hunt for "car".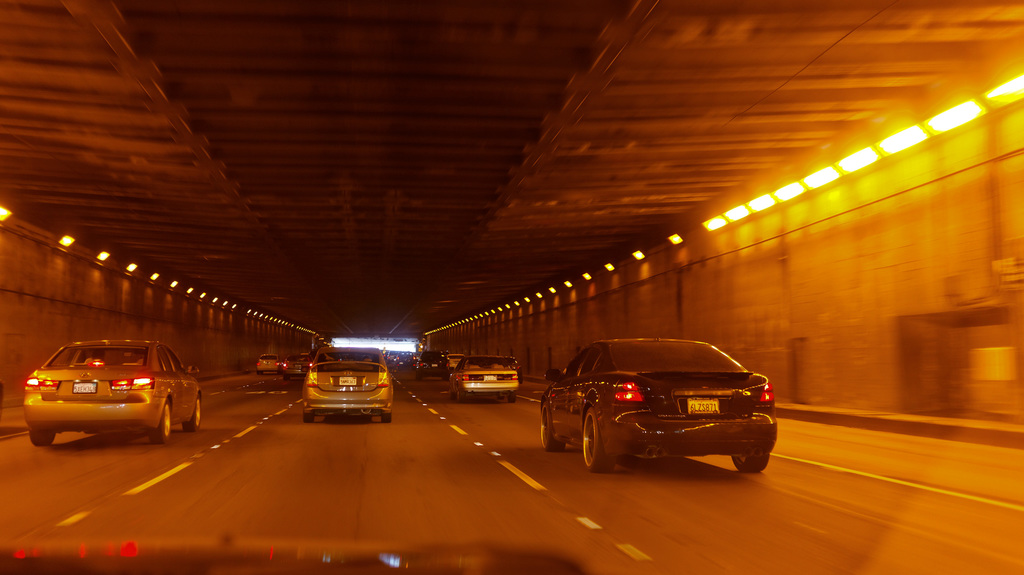
Hunted down at l=413, t=349, r=448, b=374.
